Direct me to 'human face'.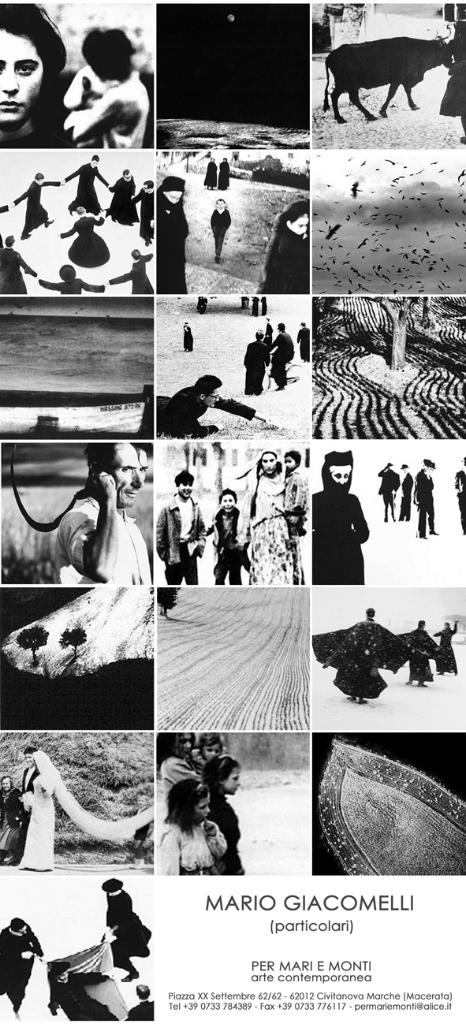
Direction: Rect(106, 440, 140, 505).
